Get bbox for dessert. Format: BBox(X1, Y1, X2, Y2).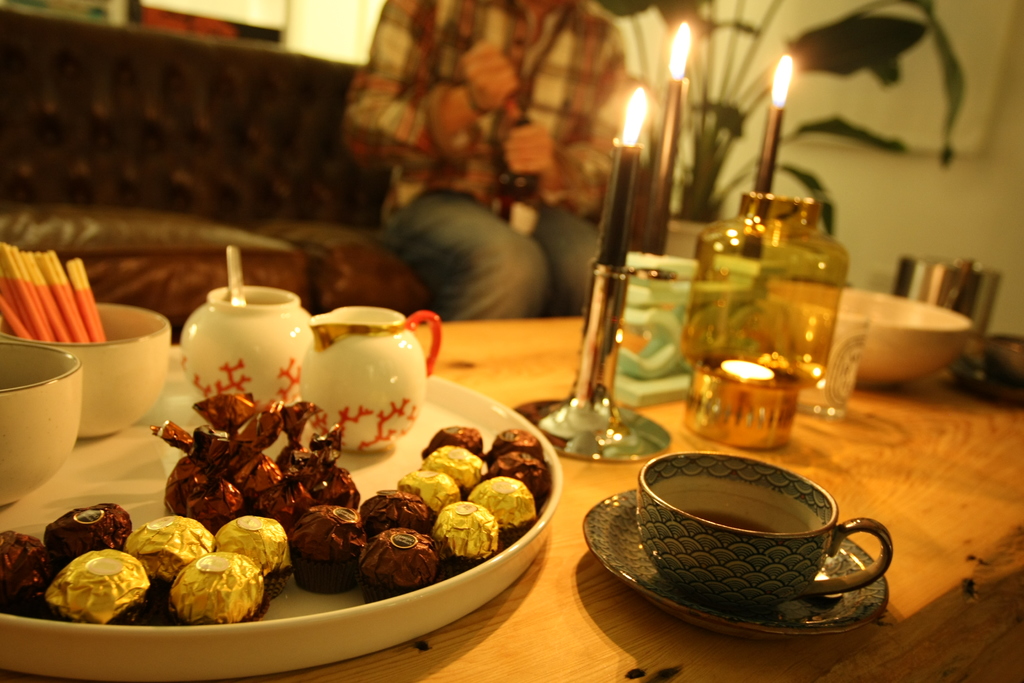
BBox(430, 500, 495, 575).
